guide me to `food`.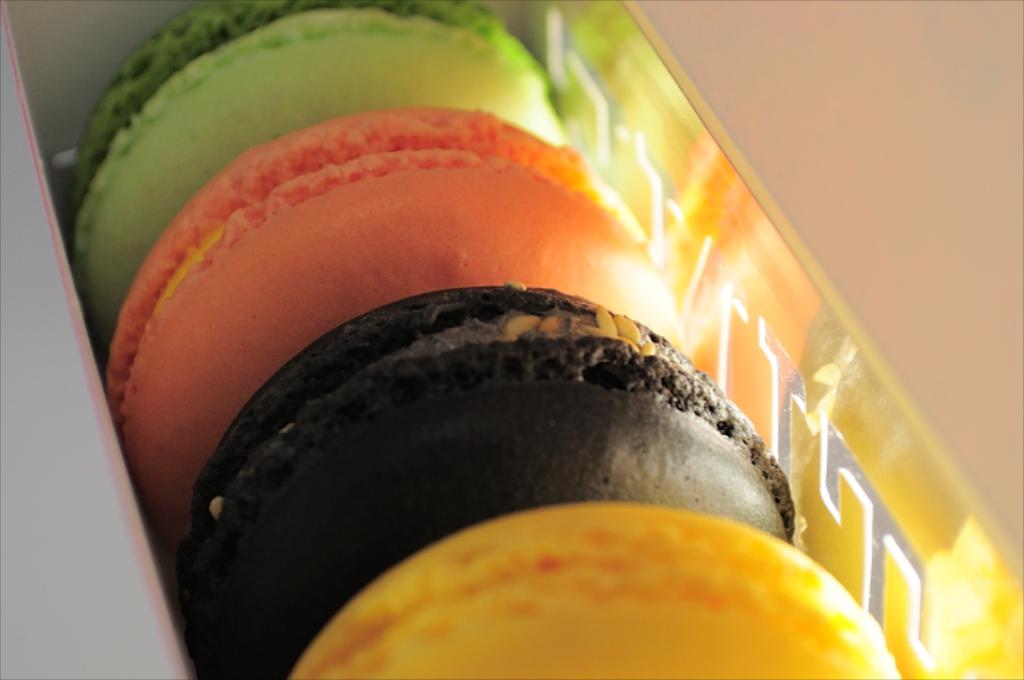
Guidance: [x1=281, y1=502, x2=898, y2=679].
